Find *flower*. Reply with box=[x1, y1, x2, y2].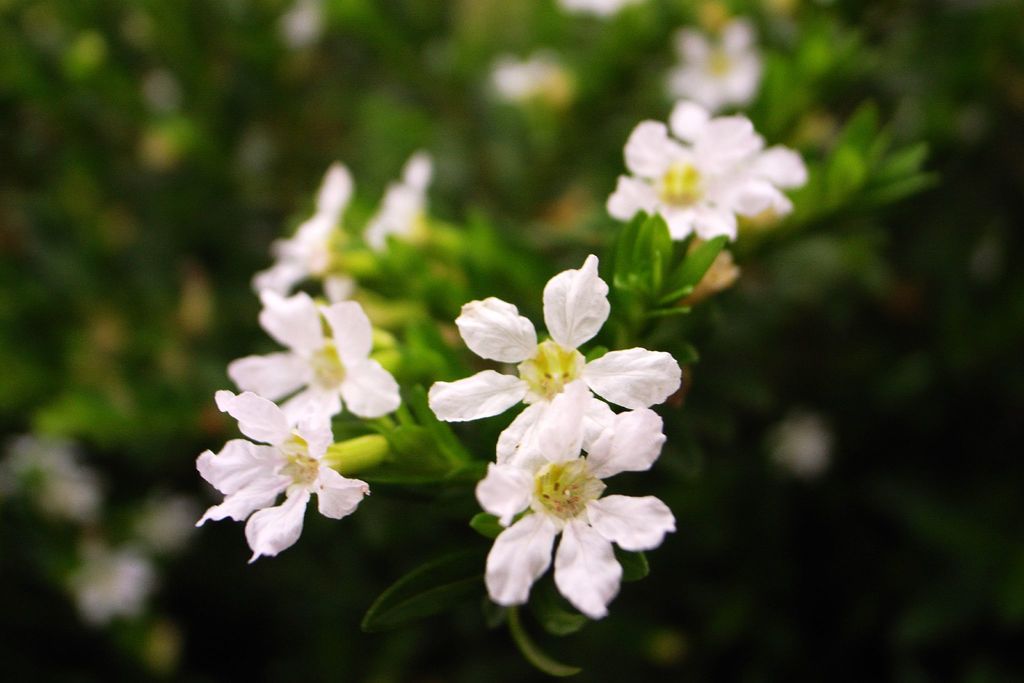
box=[225, 288, 404, 451].
